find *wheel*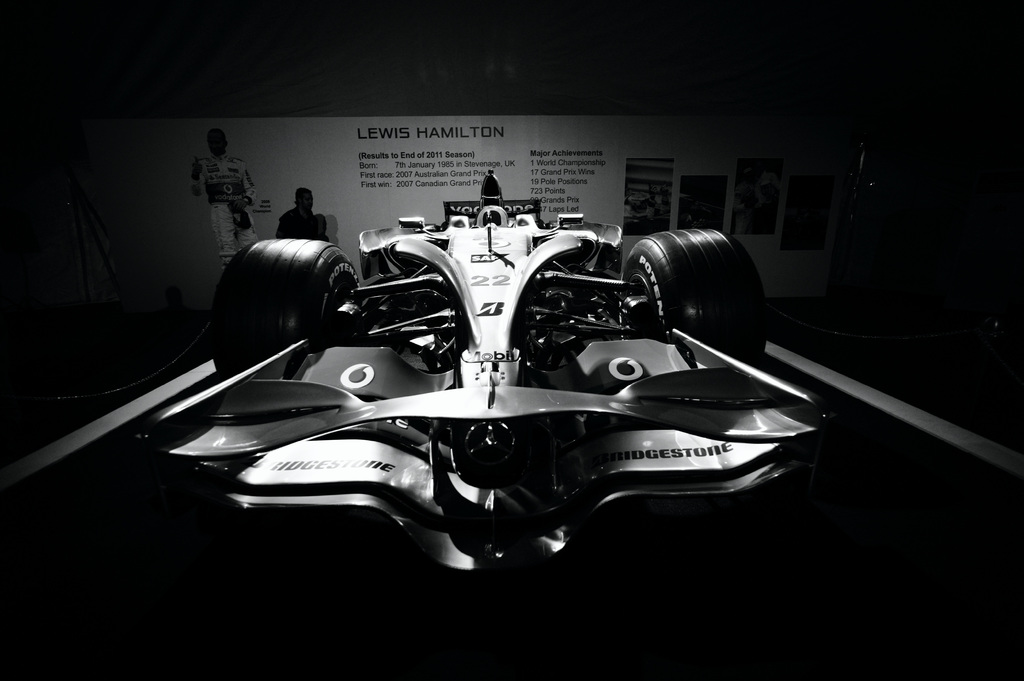
box(617, 216, 778, 357)
